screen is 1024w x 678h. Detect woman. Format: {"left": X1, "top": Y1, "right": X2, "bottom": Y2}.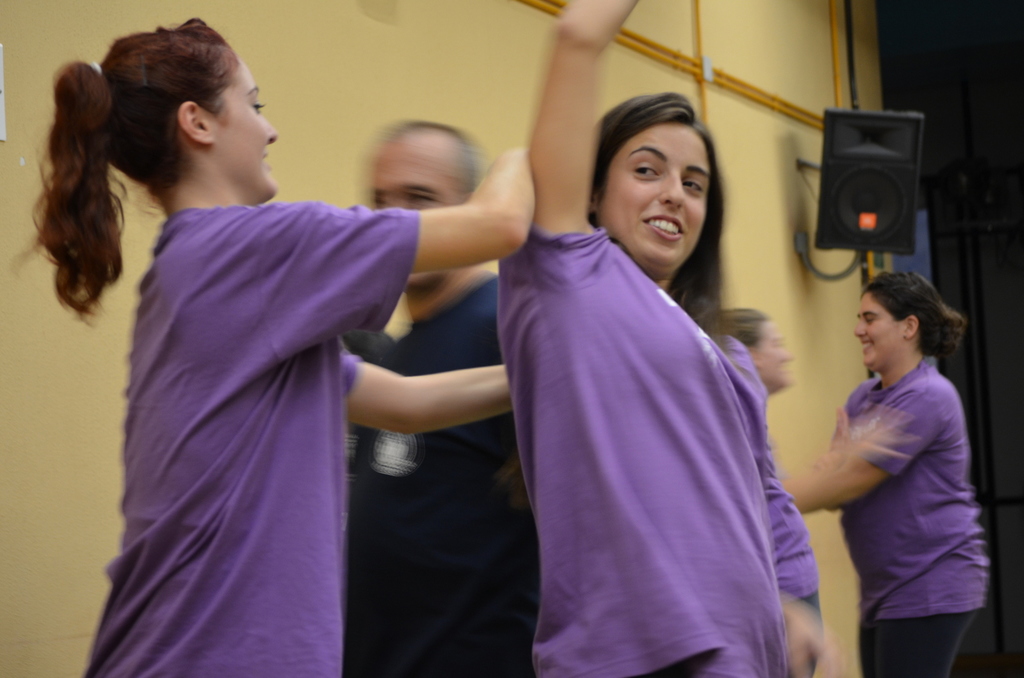
{"left": 488, "top": 0, "right": 852, "bottom": 677}.
